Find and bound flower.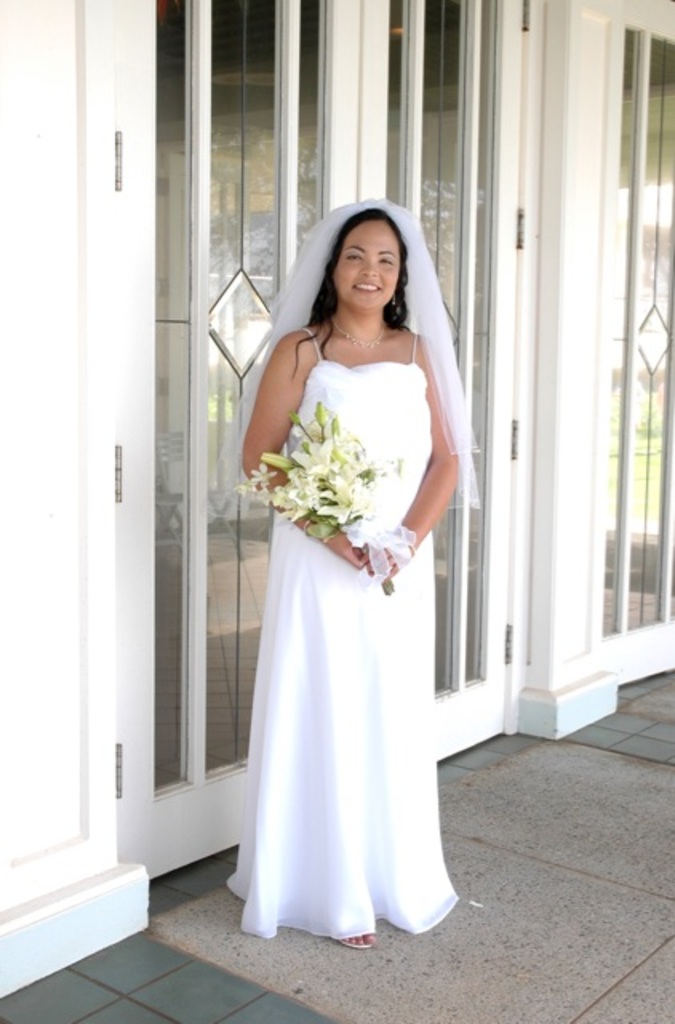
Bound: x1=250, y1=458, x2=277, y2=488.
